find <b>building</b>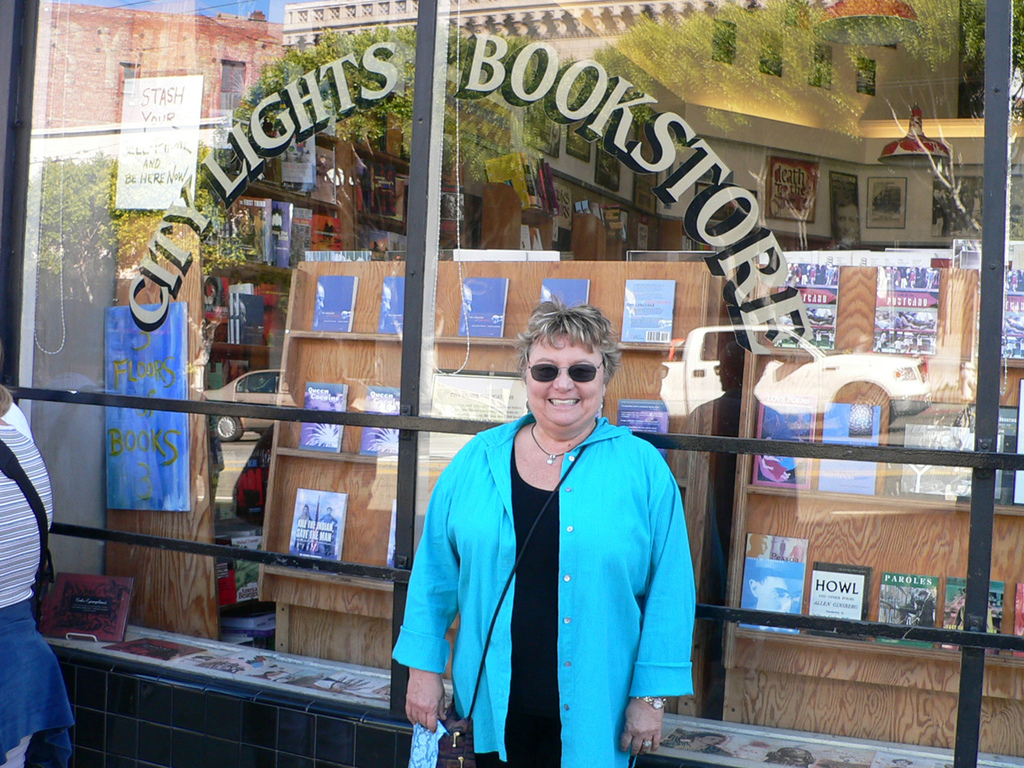
{"left": 0, "top": 1, "right": 1023, "bottom": 767}
